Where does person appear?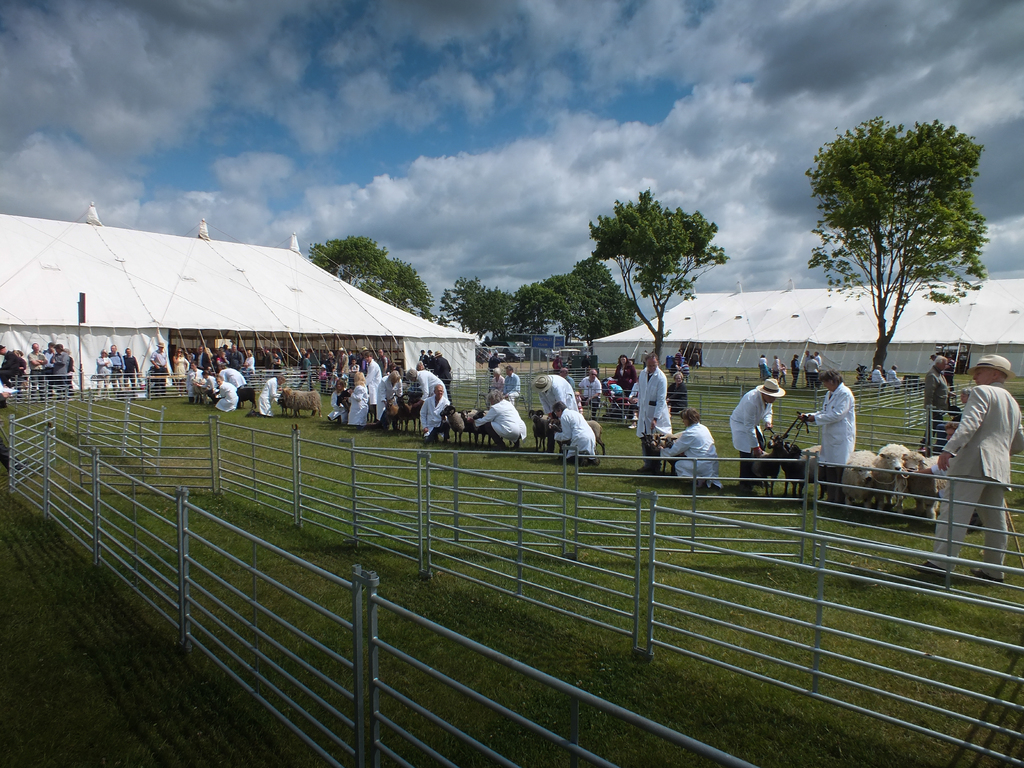
Appears at [left=491, top=347, right=508, bottom=367].
